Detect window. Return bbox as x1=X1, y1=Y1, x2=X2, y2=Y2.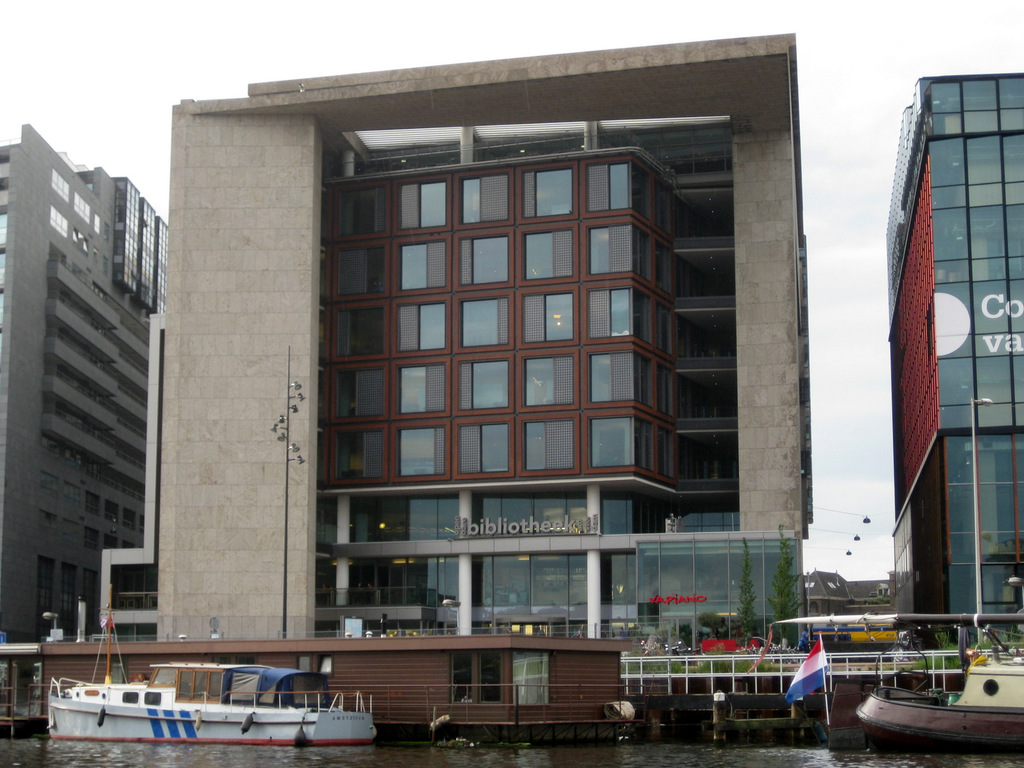
x1=514, y1=411, x2=582, y2=478.
